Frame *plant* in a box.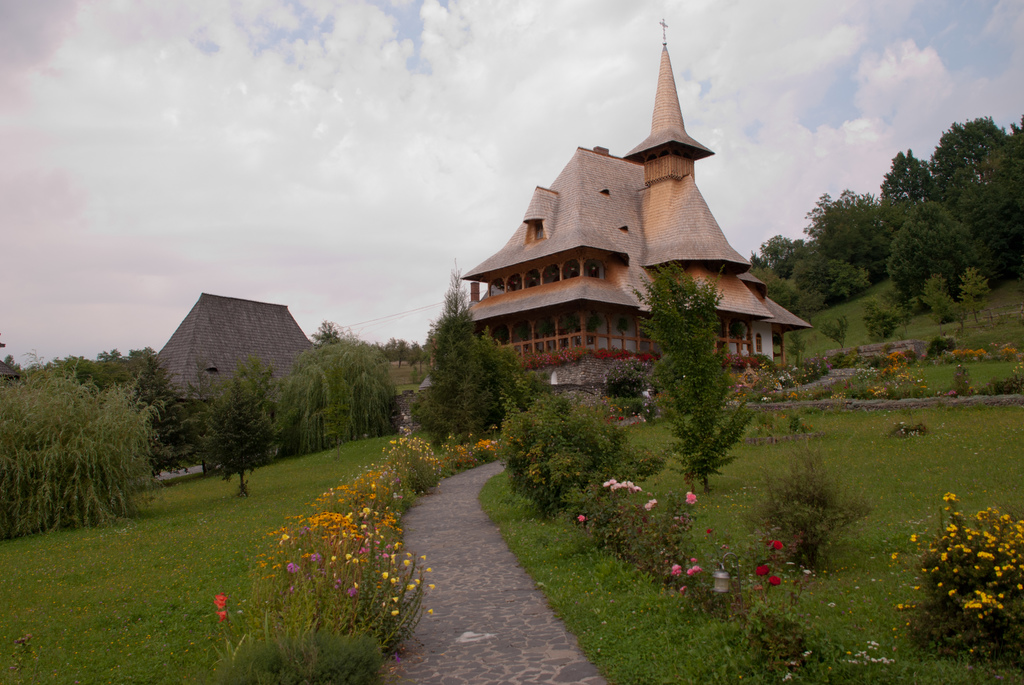
Rect(806, 351, 828, 380).
